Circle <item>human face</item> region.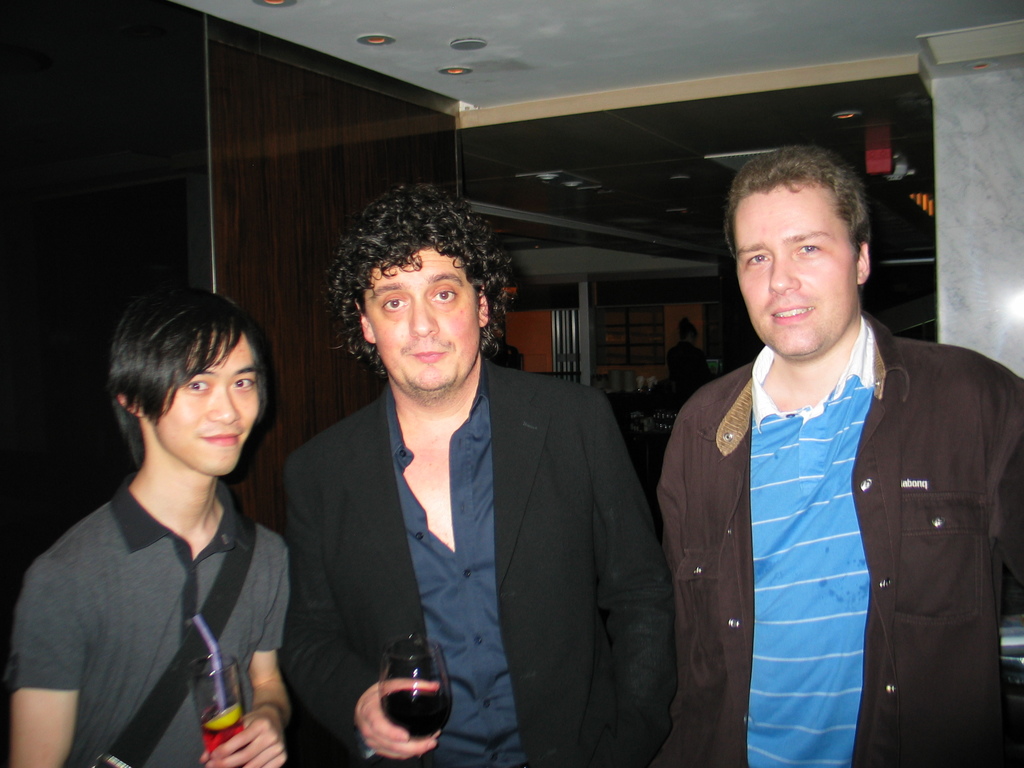
Region: <bbox>364, 246, 479, 383</bbox>.
